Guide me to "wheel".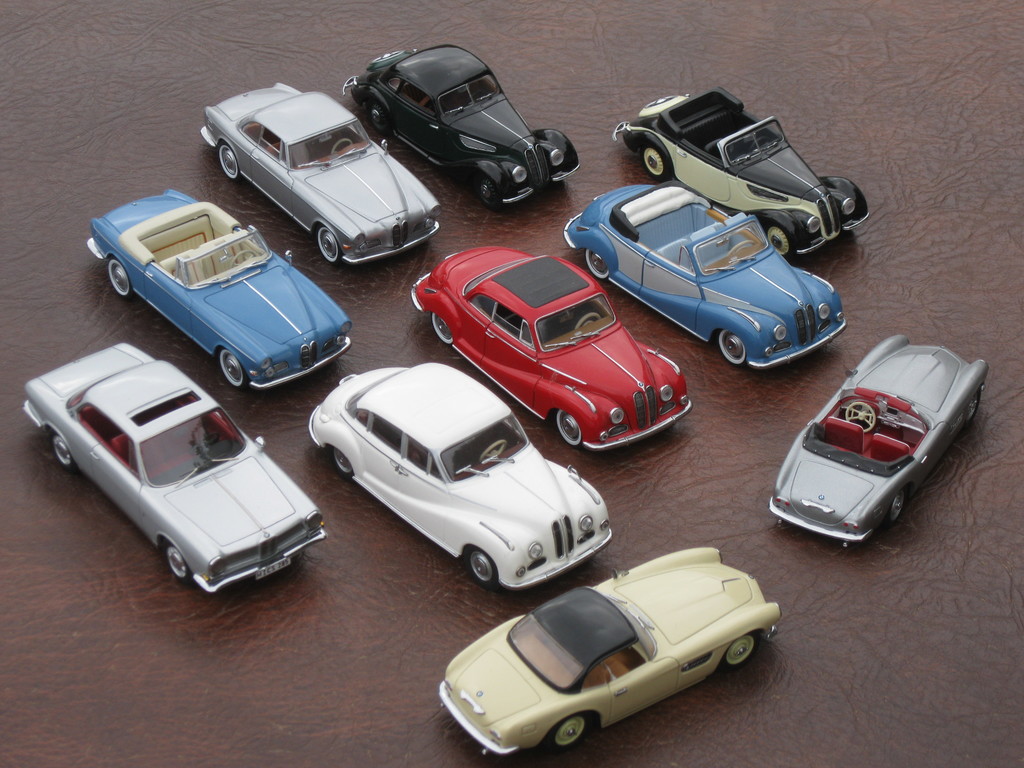
Guidance: <bbox>715, 331, 748, 366</bbox>.
